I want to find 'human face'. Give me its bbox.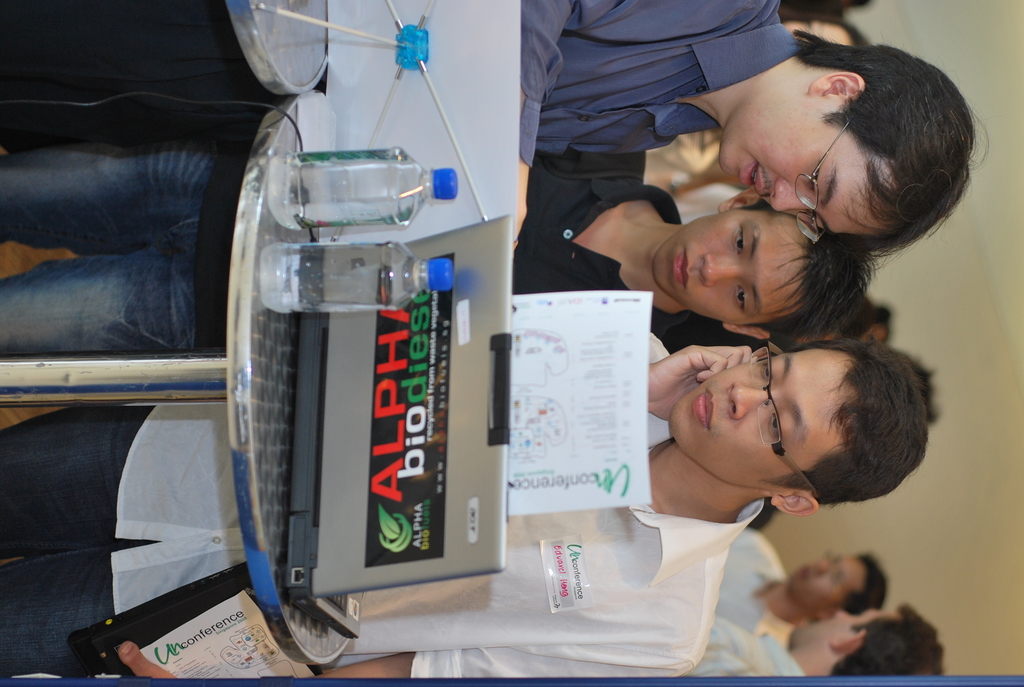
[796, 612, 897, 644].
